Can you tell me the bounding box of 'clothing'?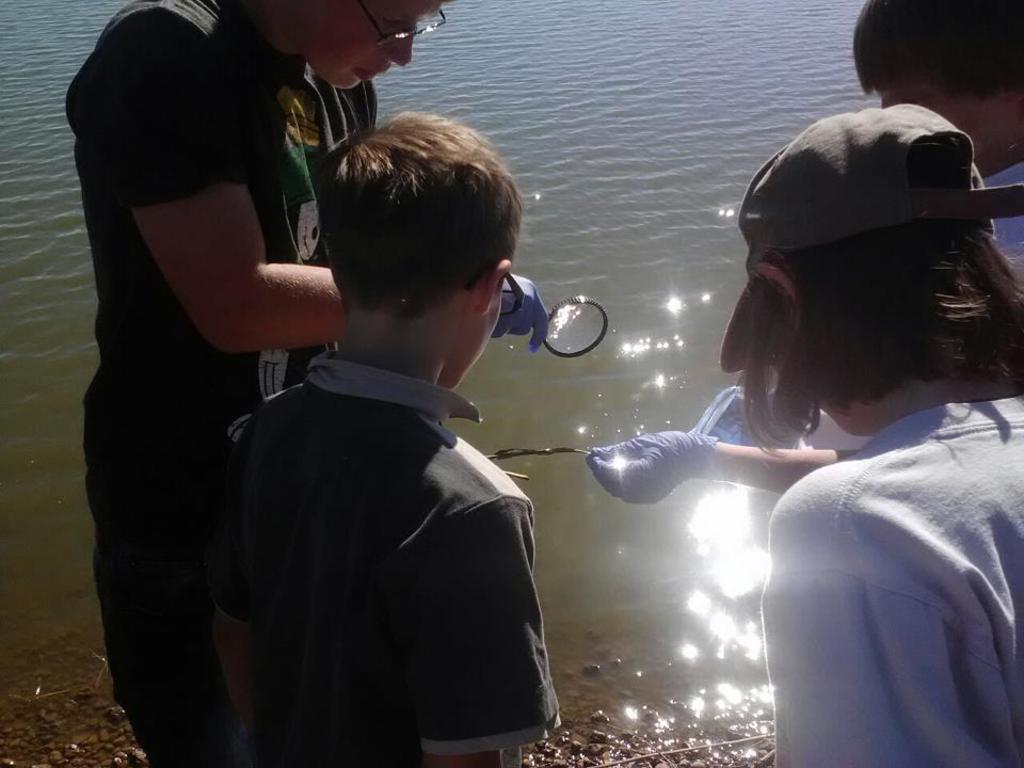
BBox(63, 0, 374, 767).
